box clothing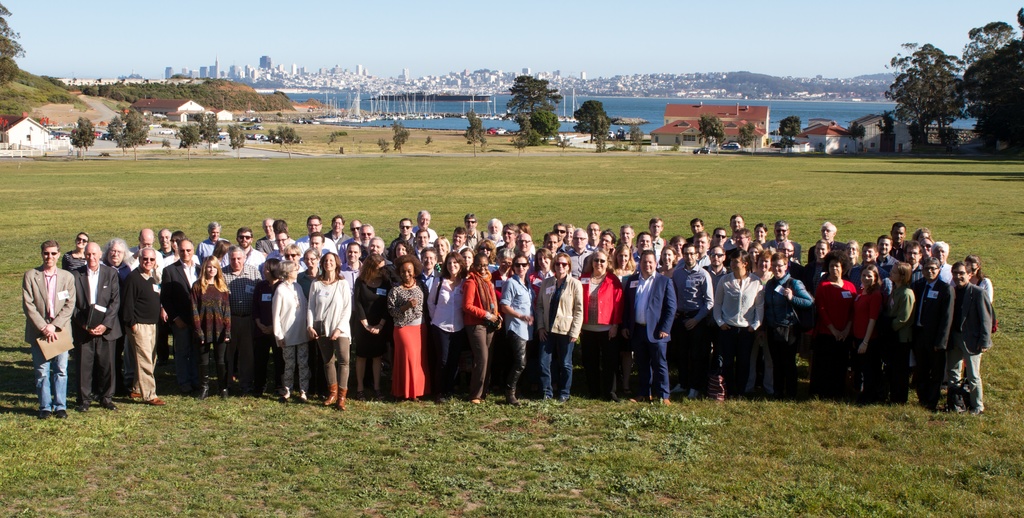
box(815, 273, 854, 386)
